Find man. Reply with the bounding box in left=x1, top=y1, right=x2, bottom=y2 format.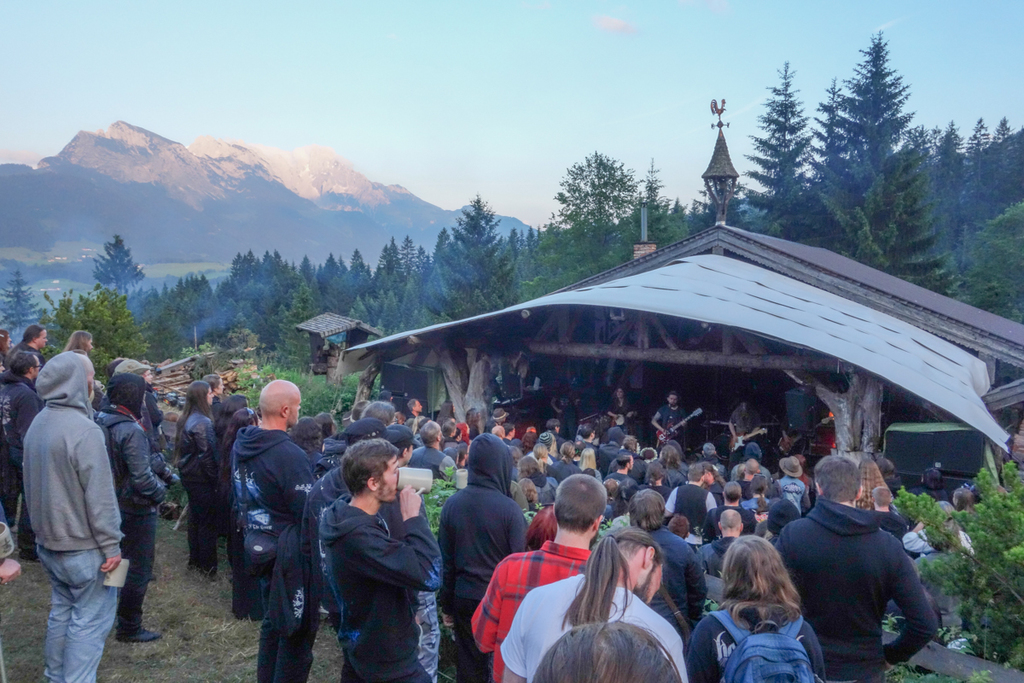
left=320, top=438, right=445, bottom=682.
